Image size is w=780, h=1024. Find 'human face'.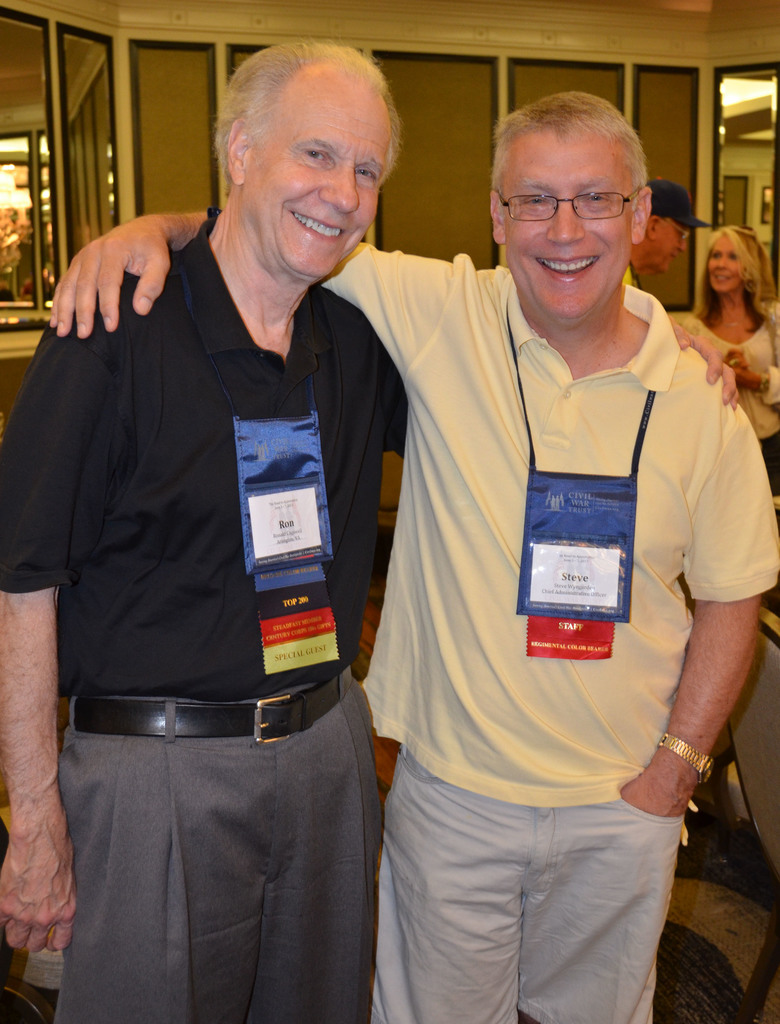
locate(648, 223, 685, 269).
